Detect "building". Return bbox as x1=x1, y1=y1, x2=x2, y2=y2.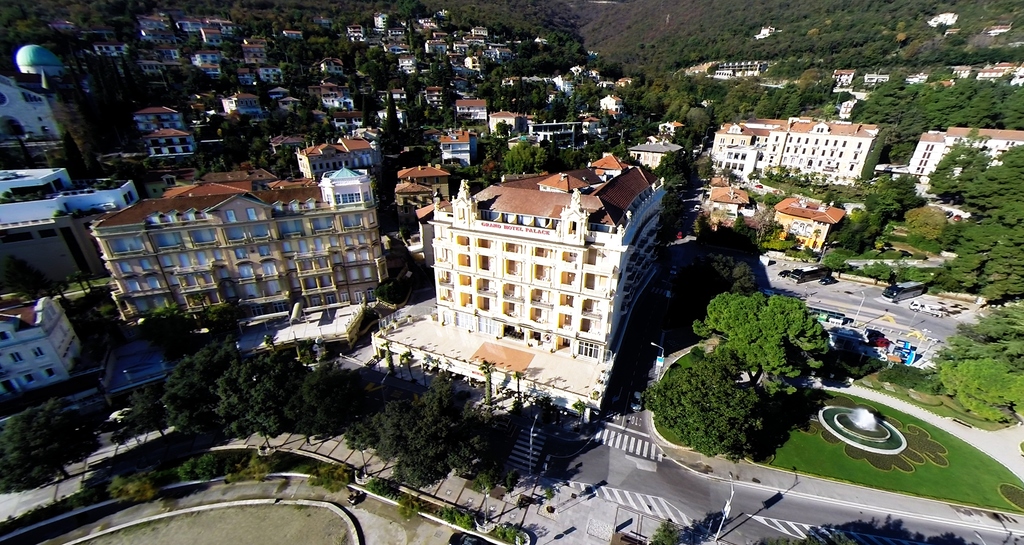
x1=1, y1=296, x2=84, y2=397.
